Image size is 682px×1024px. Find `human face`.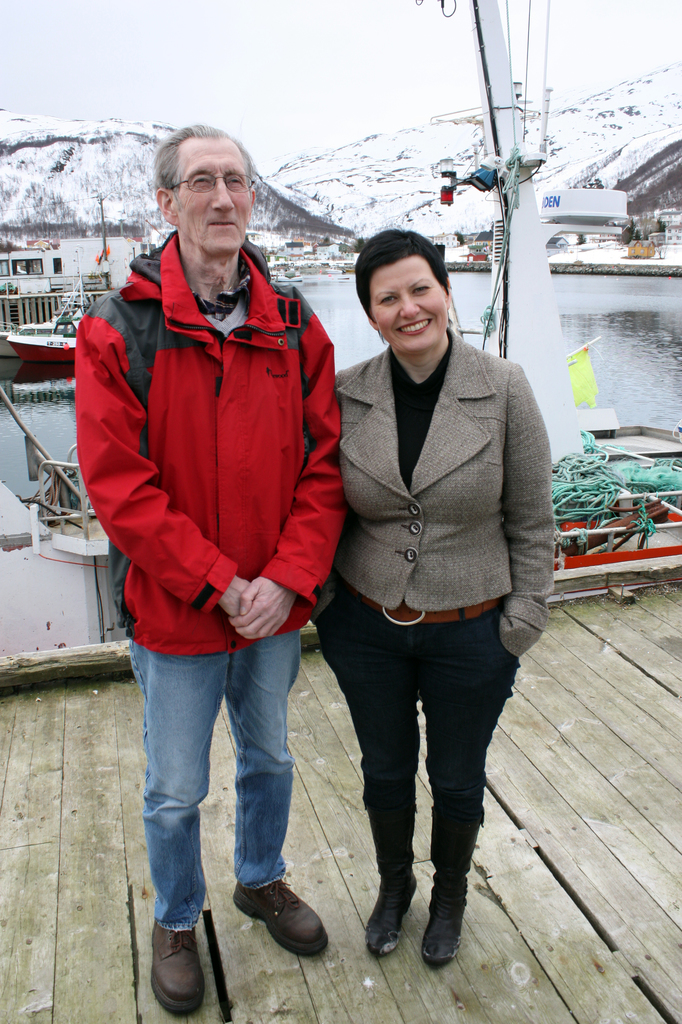
x1=177 y1=138 x2=248 y2=256.
